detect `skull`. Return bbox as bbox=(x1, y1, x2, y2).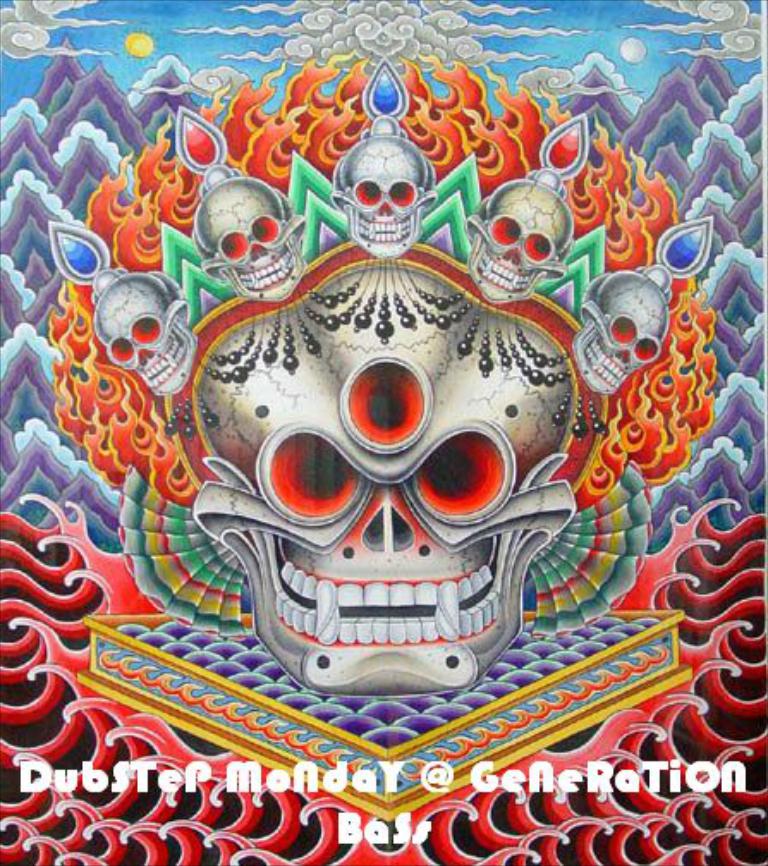
bbox=(89, 273, 199, 393).
